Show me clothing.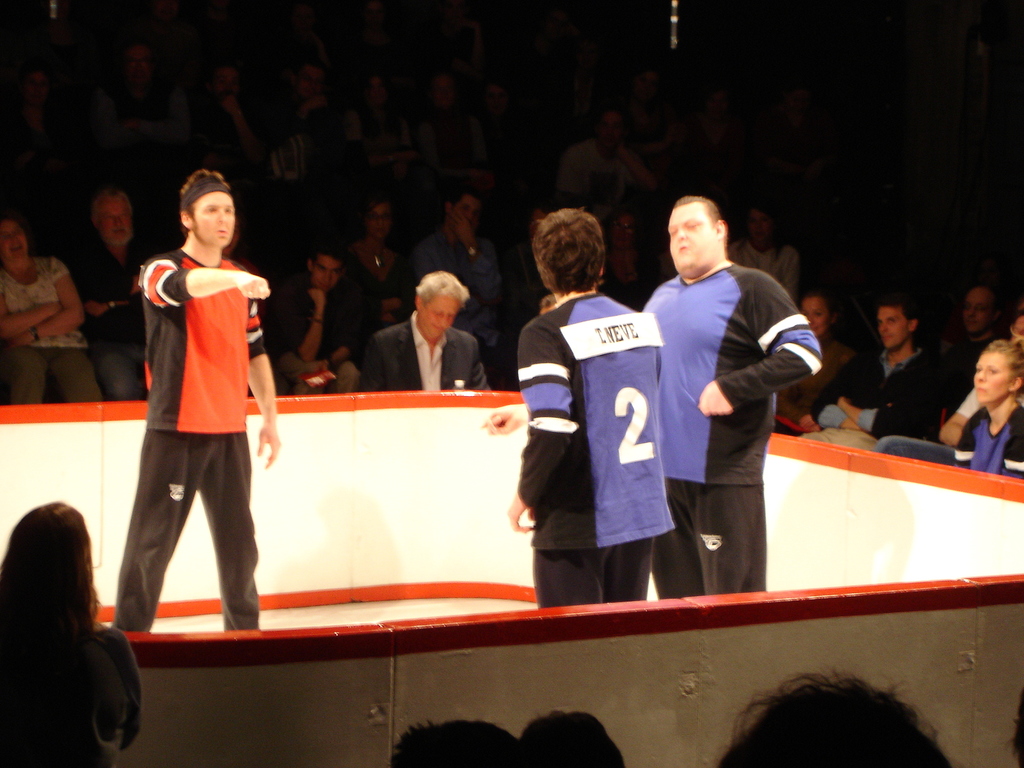
clothing is here: bbox=[1, 618, 146, 767].
